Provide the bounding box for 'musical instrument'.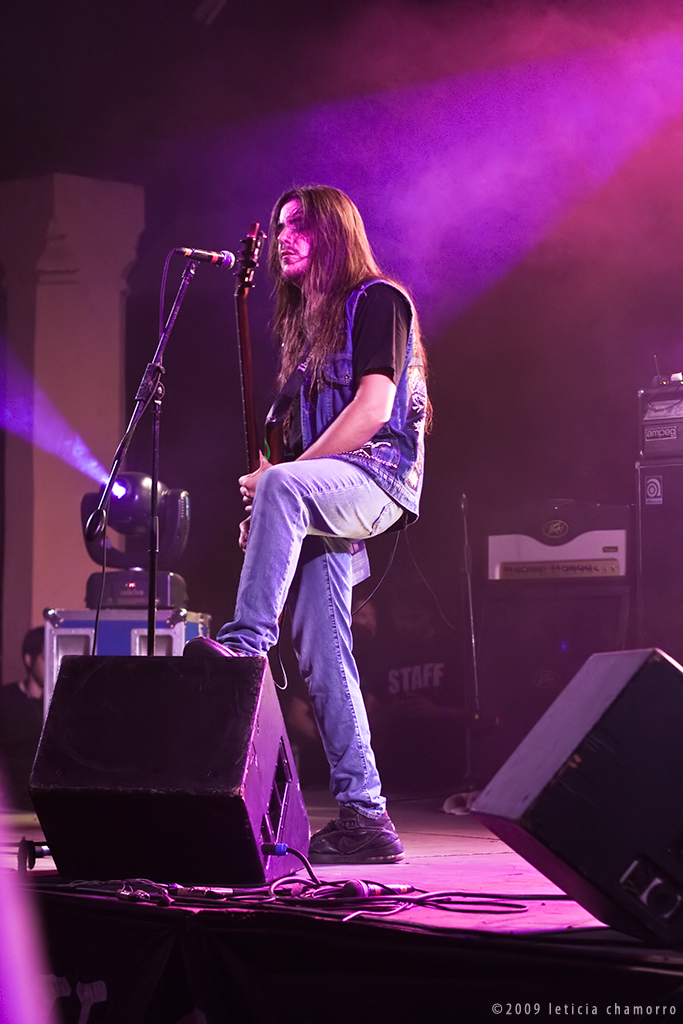
<region>232, 220, 300, 522</region>.
